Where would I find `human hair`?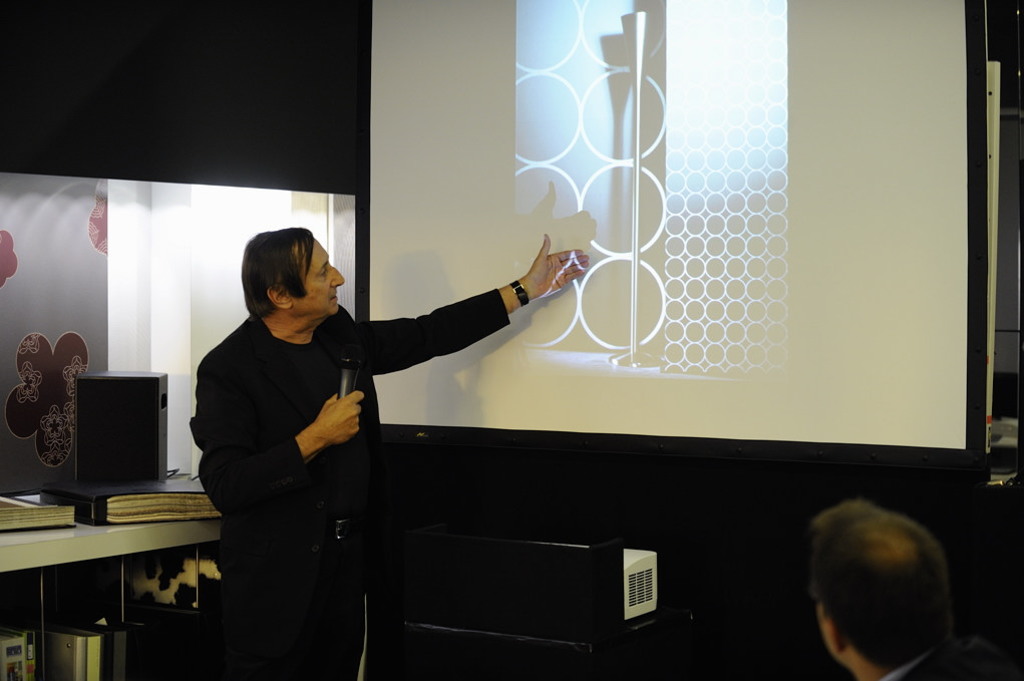
At locate(239, 228, 313, 323).
